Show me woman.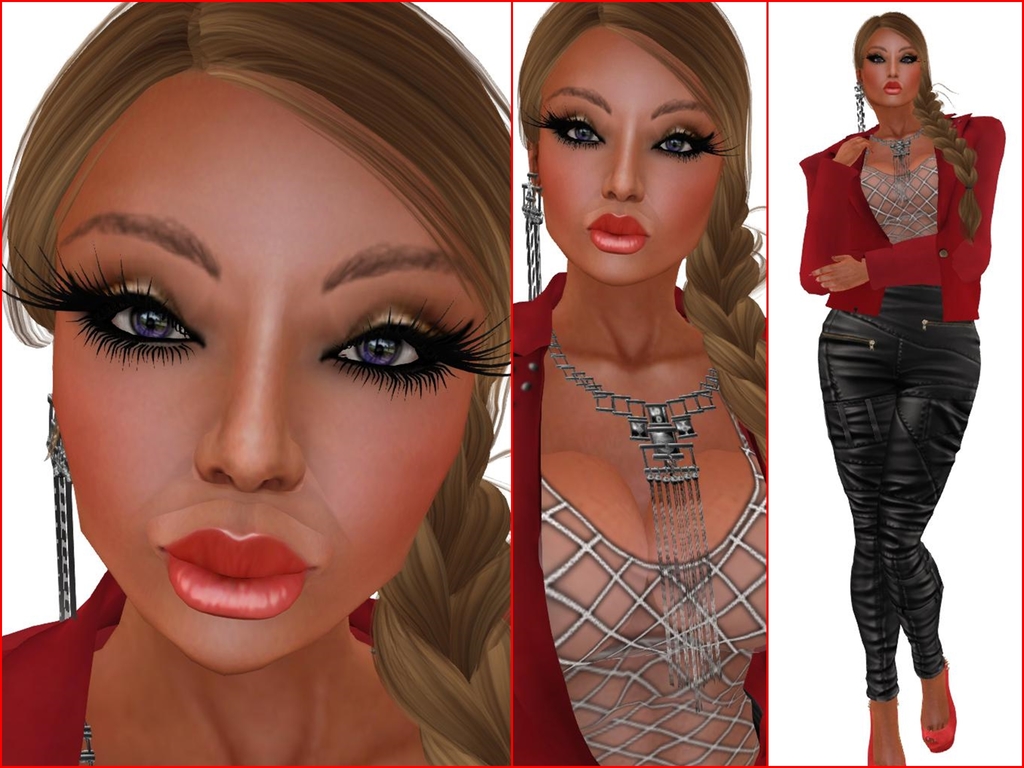
woman is here: bbox=(511, 1, 767, 767).
